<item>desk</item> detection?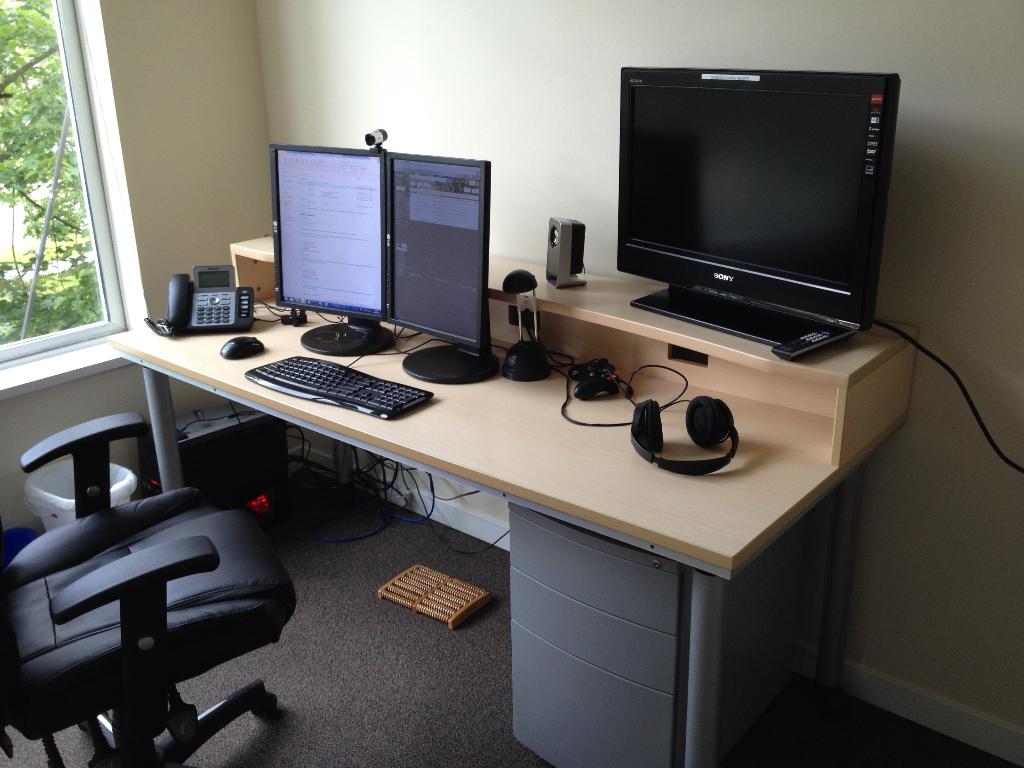
[105, 231, 916, 762]
